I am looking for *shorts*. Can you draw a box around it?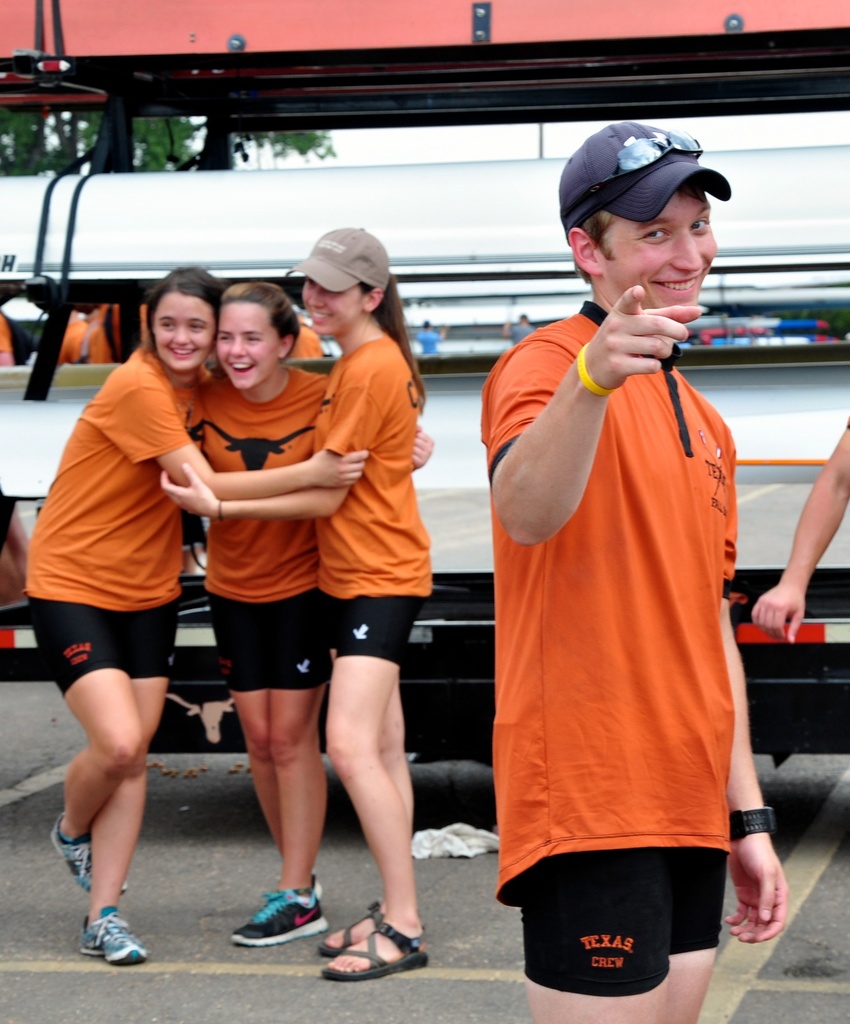
Sure, the bounding box is Rect(330, 594, 423, 671).
